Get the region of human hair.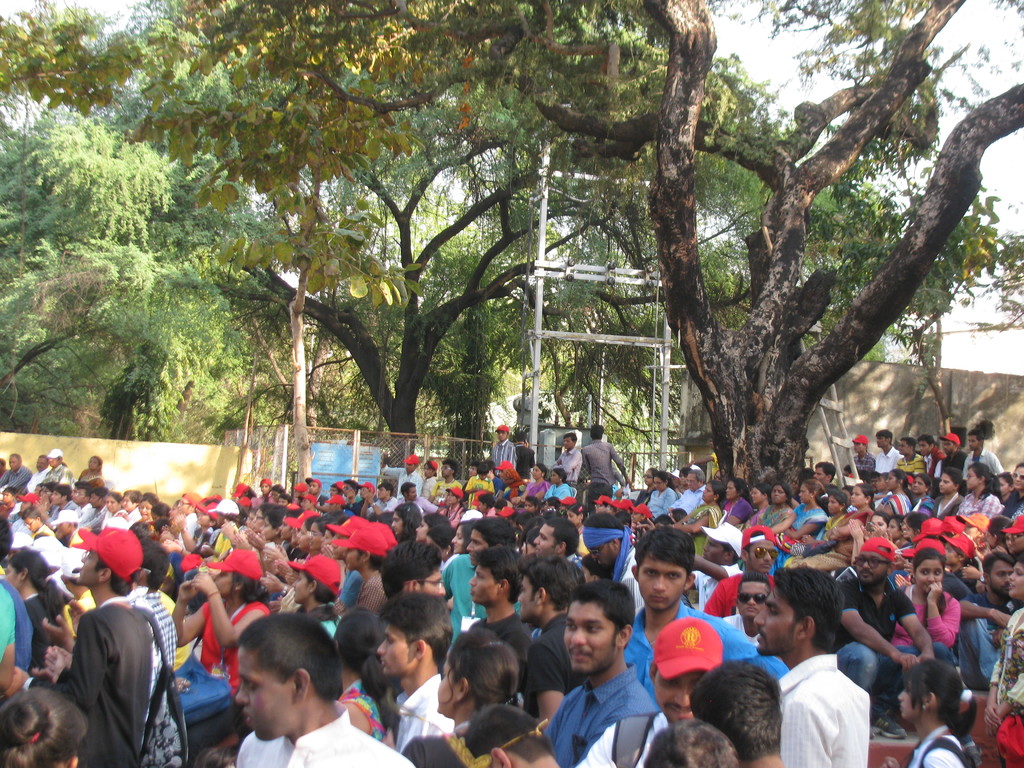
46, 482, 58, 488.
